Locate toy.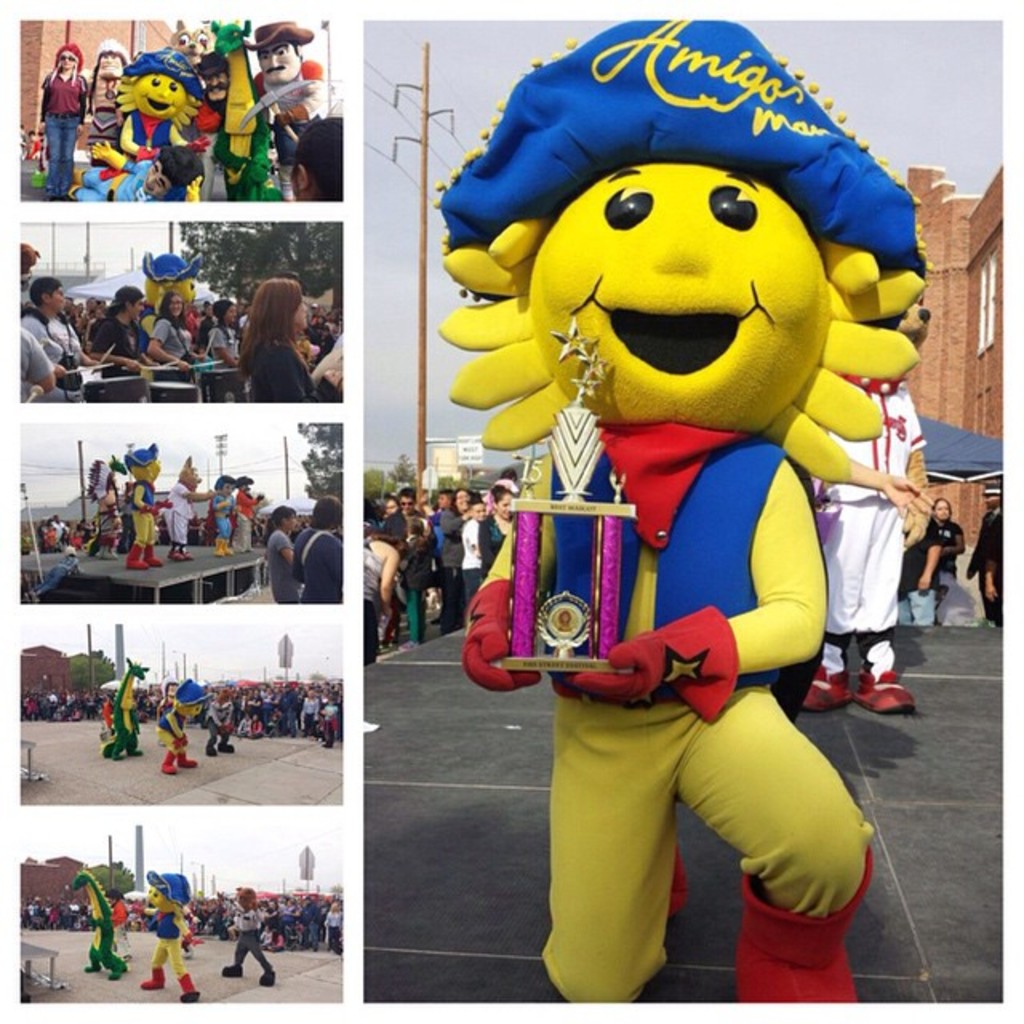
Bounding box: 438 69 933 853.
